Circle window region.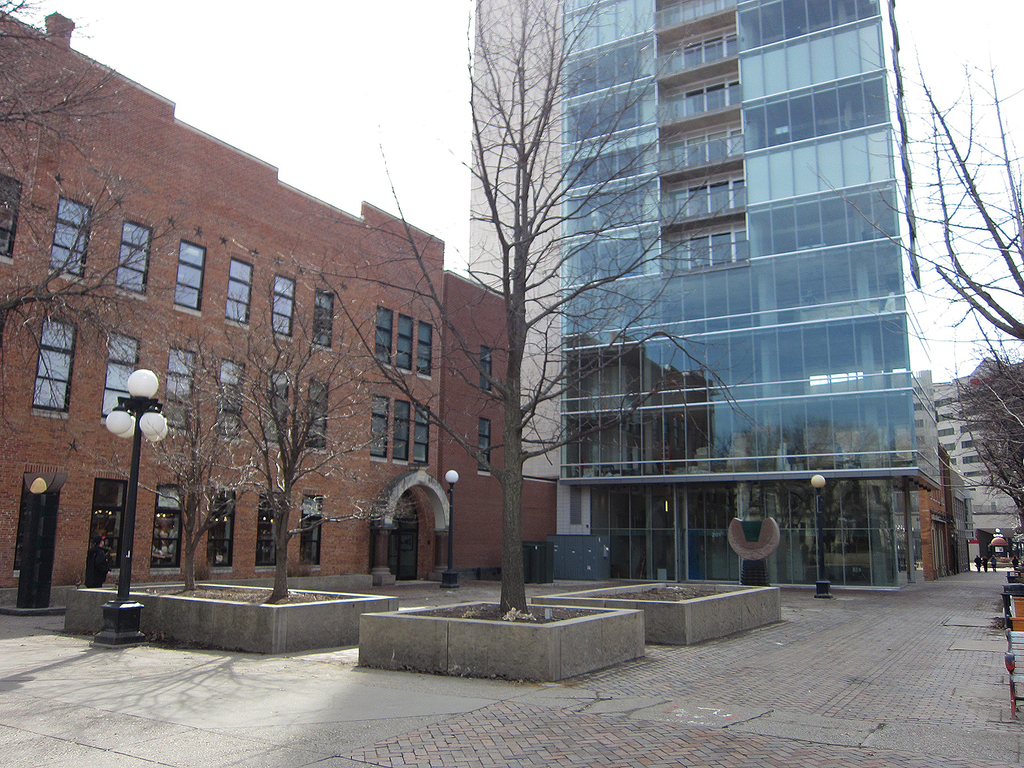
Region: crop(477, 417, 494, 474).
